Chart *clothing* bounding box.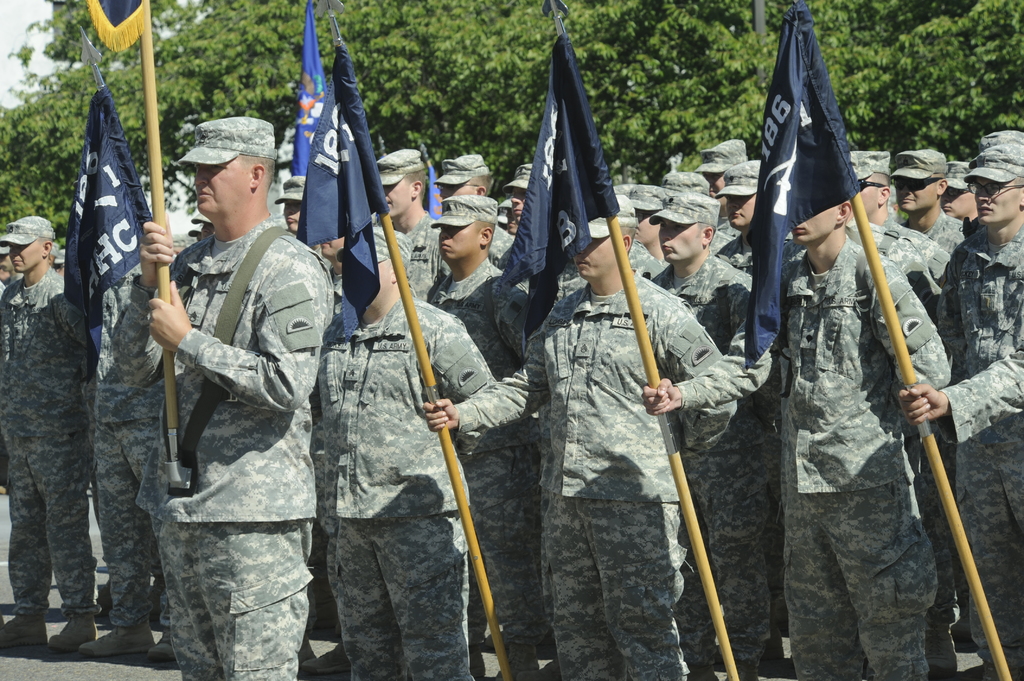
Charted: l=0, t=264, r=97, b=604.
